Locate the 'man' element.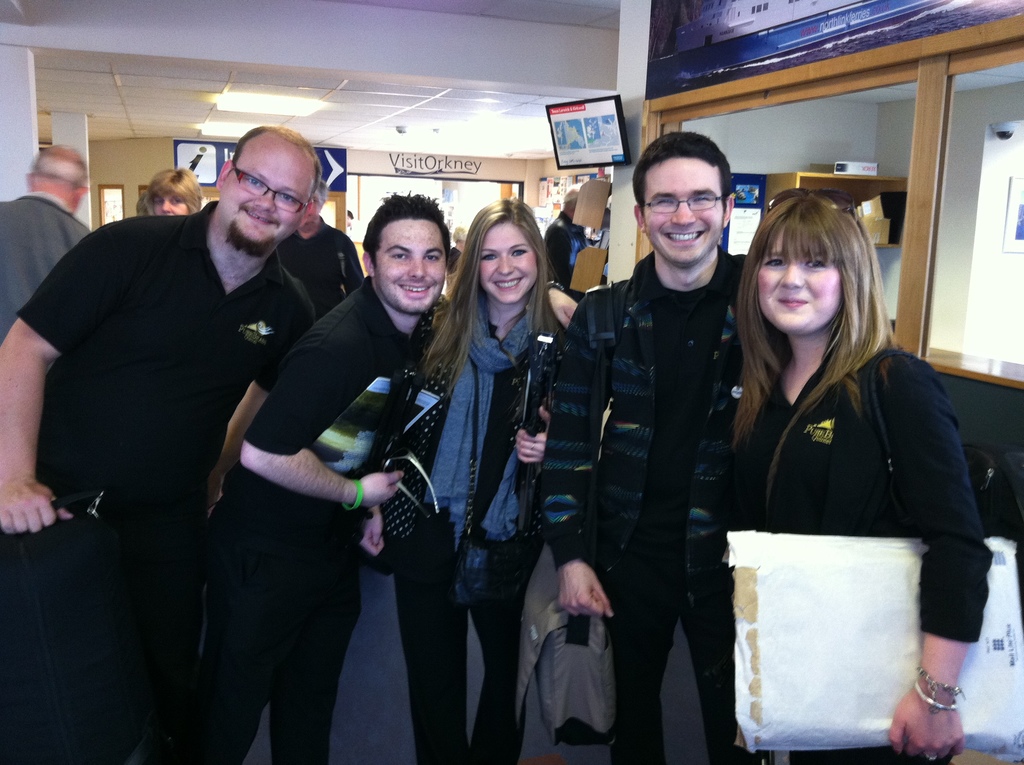
Element bbox: region(0, 145, 92, 344).
